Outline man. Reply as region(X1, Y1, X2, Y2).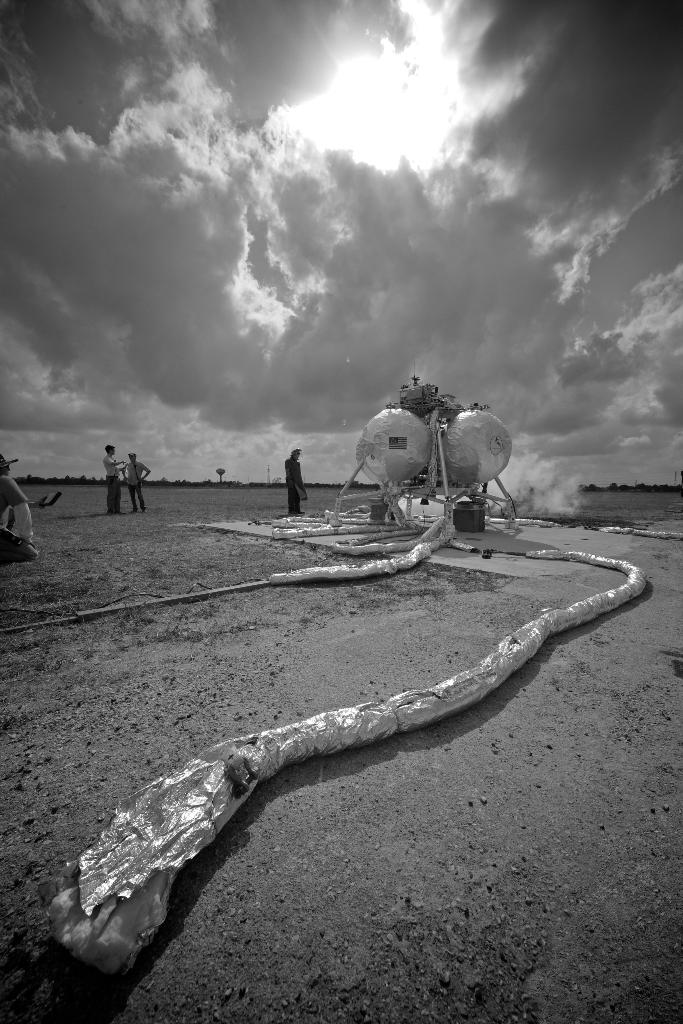
region(124, 448, 152, 515).
